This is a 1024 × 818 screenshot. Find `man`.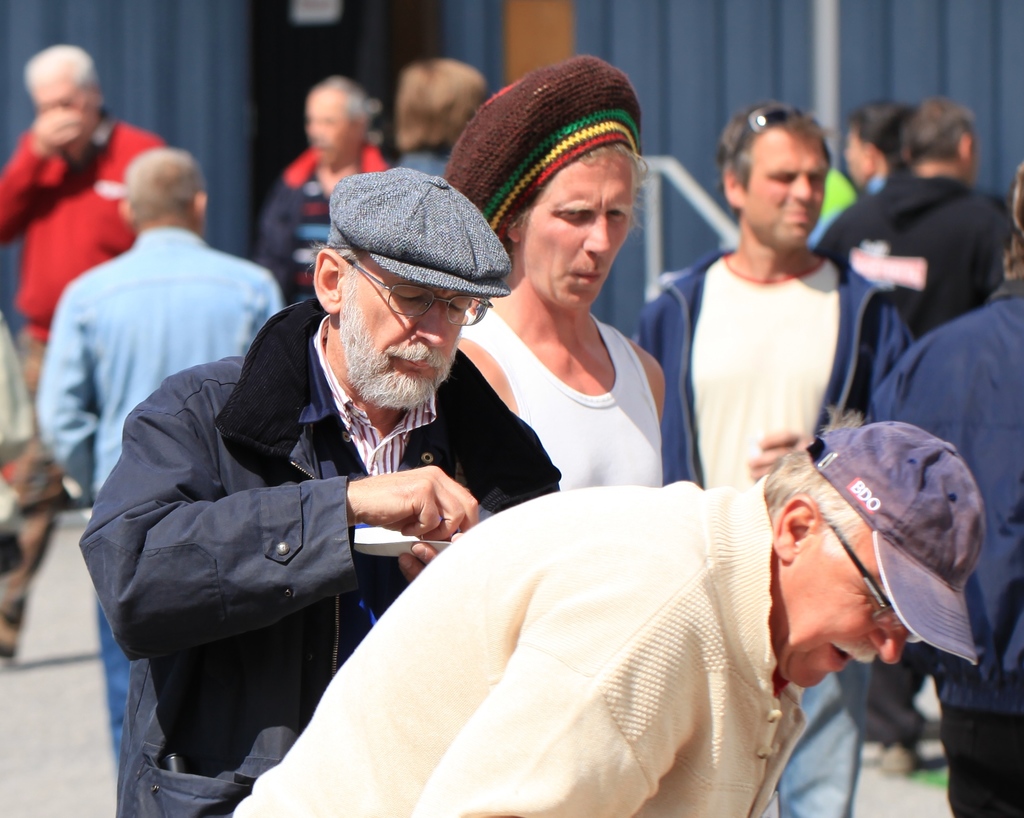
Bounding box: Rect(36, 144, 292, 791).
